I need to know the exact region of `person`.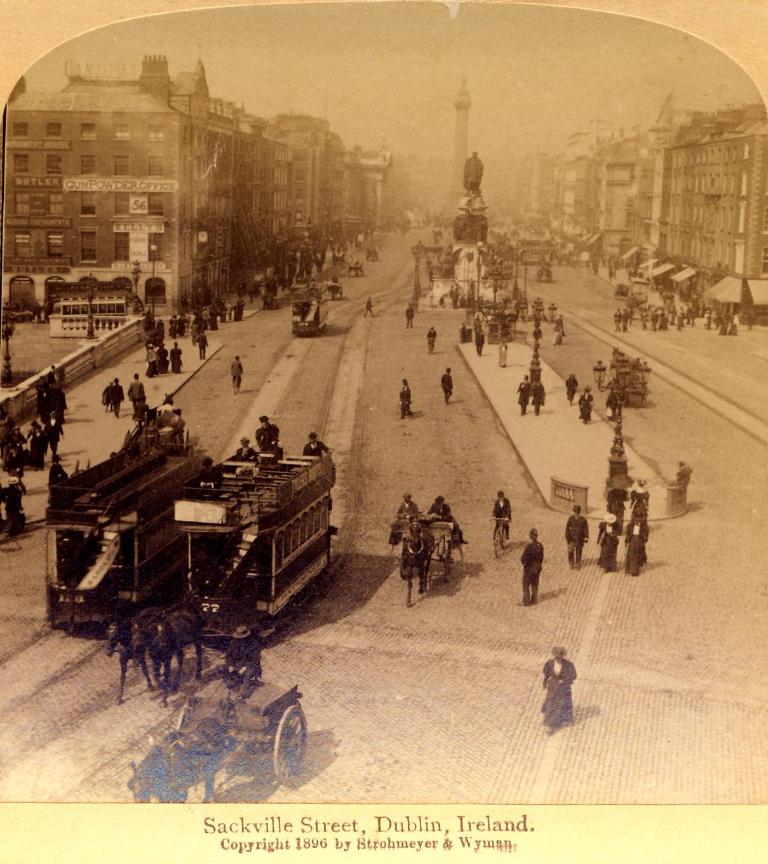
Region: 396, 489, 421, 518.
